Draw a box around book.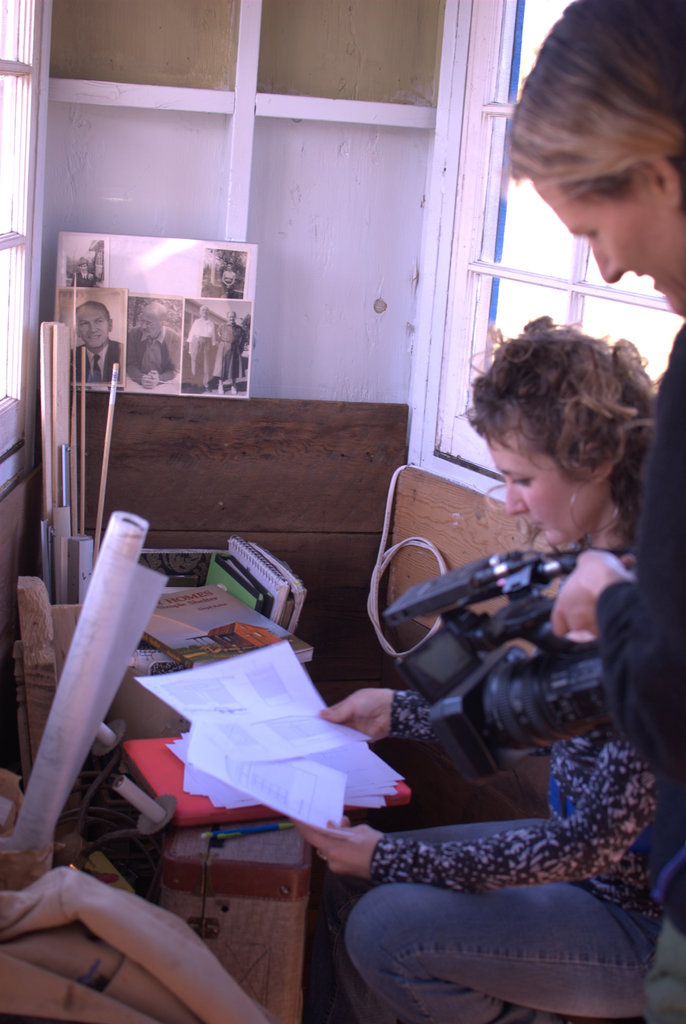
{"x1": 229, "y1": 531, "x2": 285, "y2": 618}.
